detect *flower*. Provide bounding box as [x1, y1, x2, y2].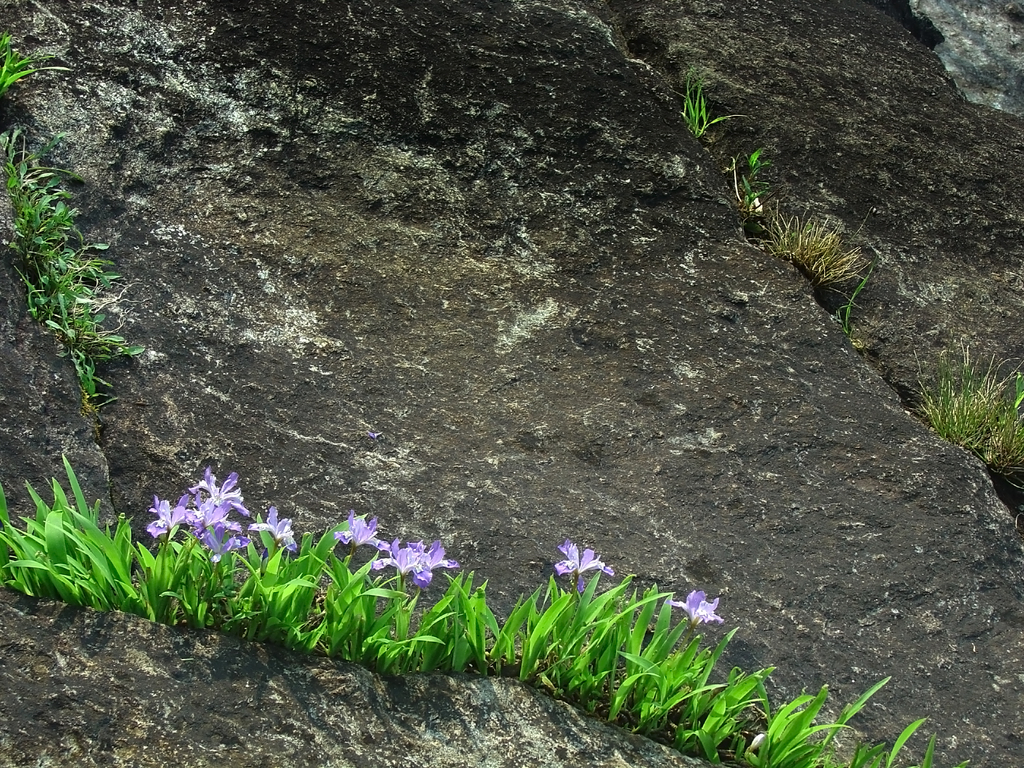
[396, 537, 460, 585].
